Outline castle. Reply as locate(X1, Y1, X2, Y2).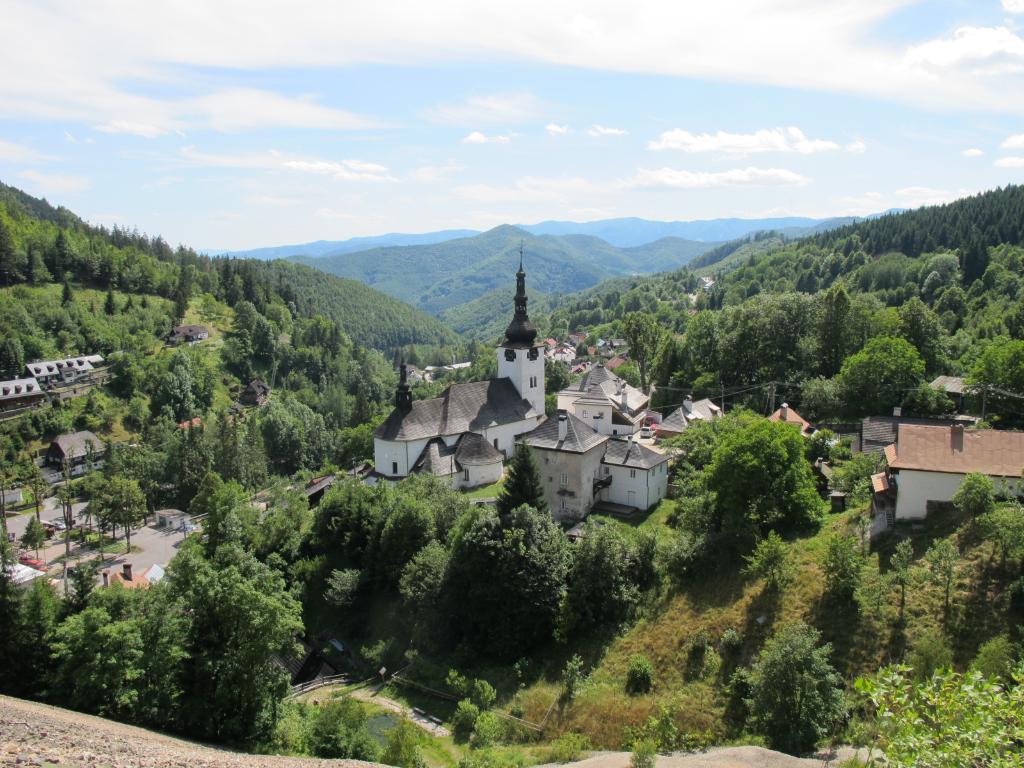
locate(356, 245, 710, 556).
